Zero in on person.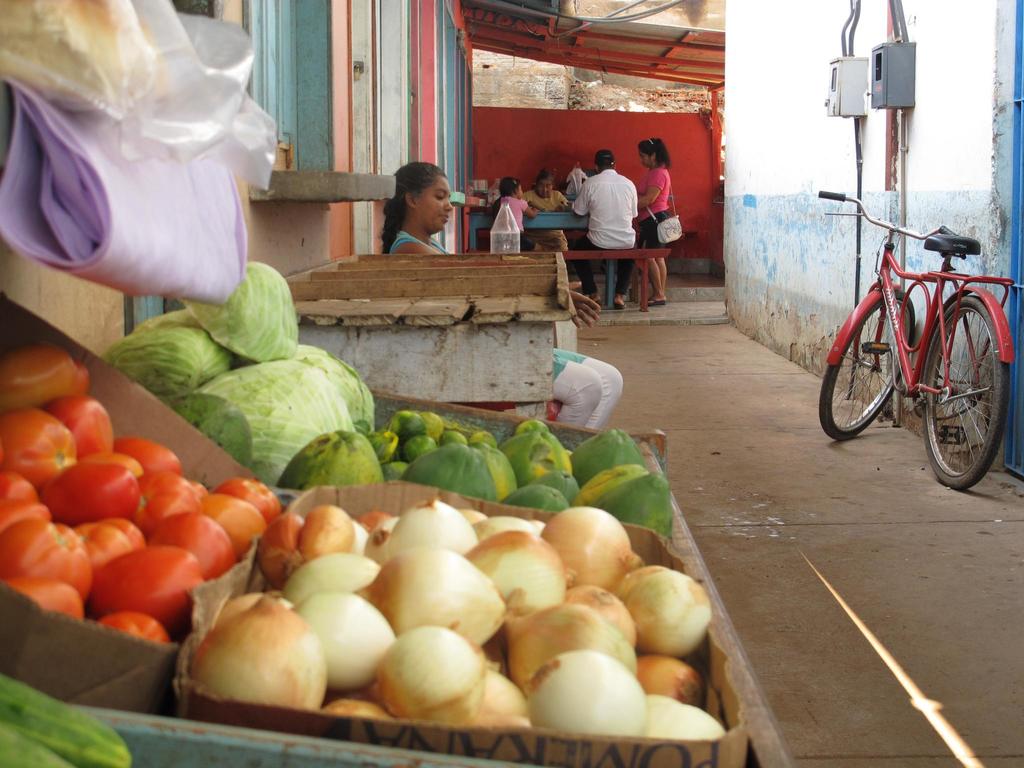
Zeroed in: Rect(384, 159, 623, 425).
